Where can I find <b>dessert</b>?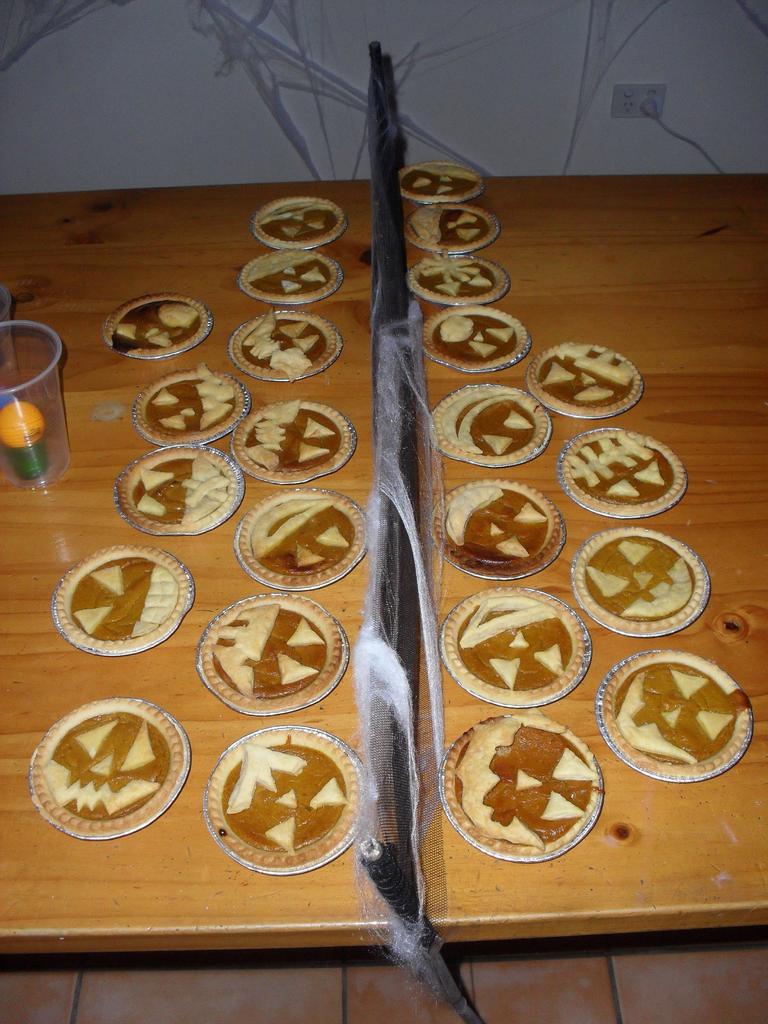
You can find it at Rect(198, 723, 366, 874).
